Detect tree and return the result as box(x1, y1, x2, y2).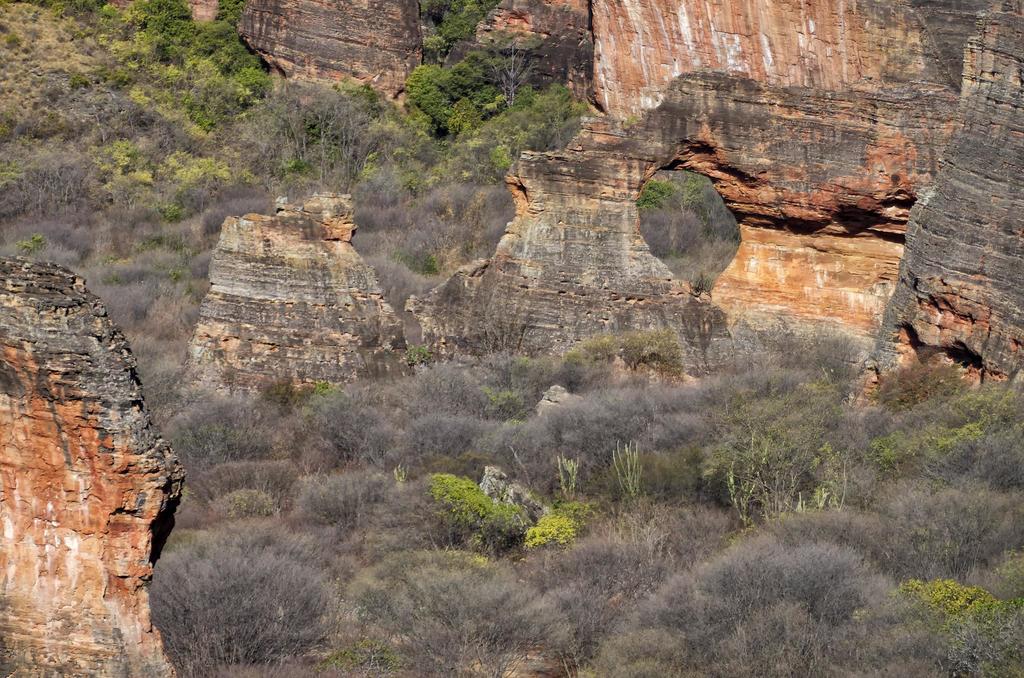
box(157, 260, 245, 454).
